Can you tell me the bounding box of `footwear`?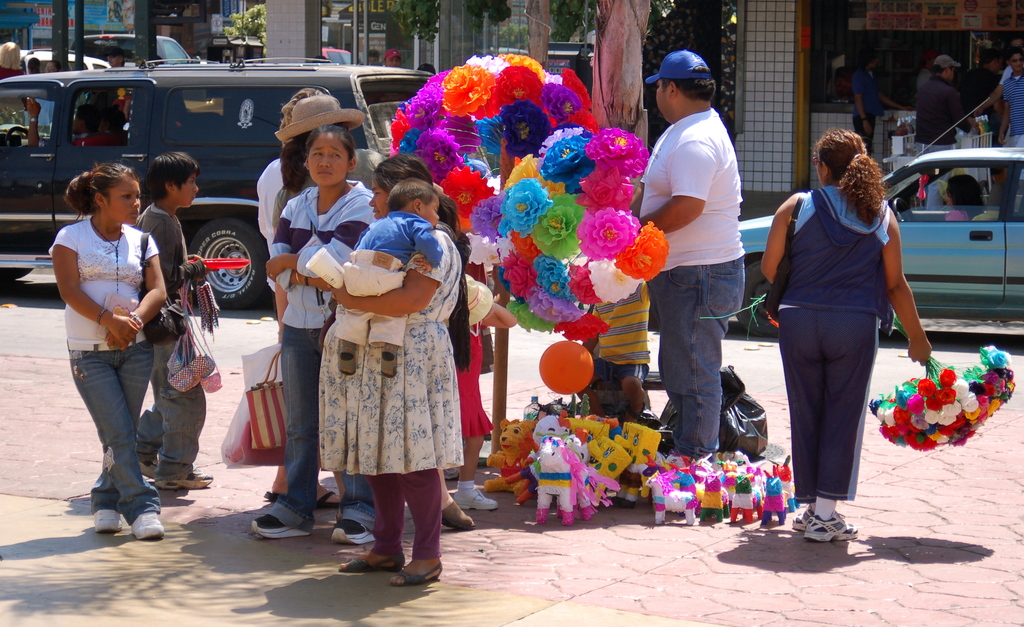
<bbox>337, 550, 408, 571</bbox>.
